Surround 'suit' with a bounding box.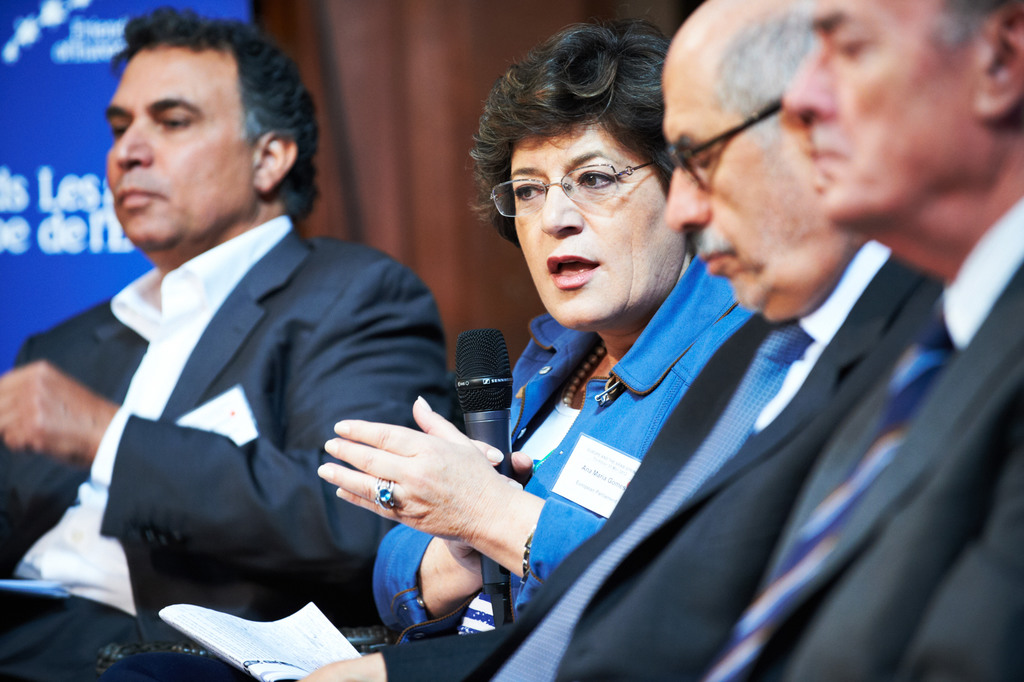
<bbox>379, 237, 935, 681</bbox>.
